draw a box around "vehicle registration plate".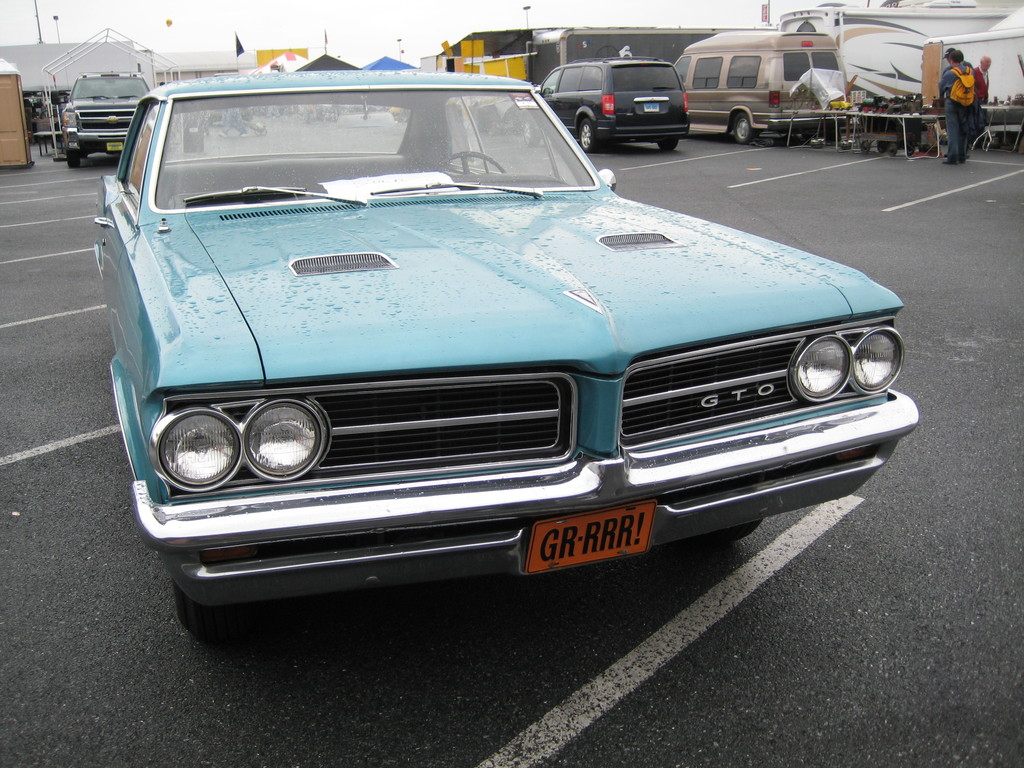
bbox(645, 102, 657, 109).
